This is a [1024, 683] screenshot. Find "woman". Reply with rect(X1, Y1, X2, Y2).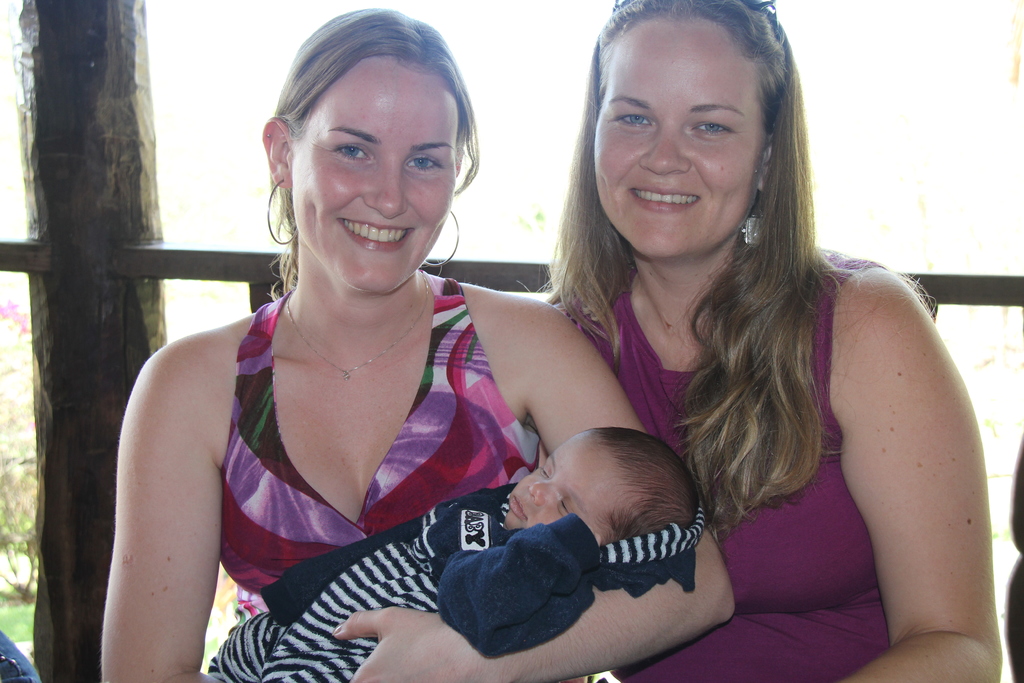
rect(141, 34, 703, 644).
